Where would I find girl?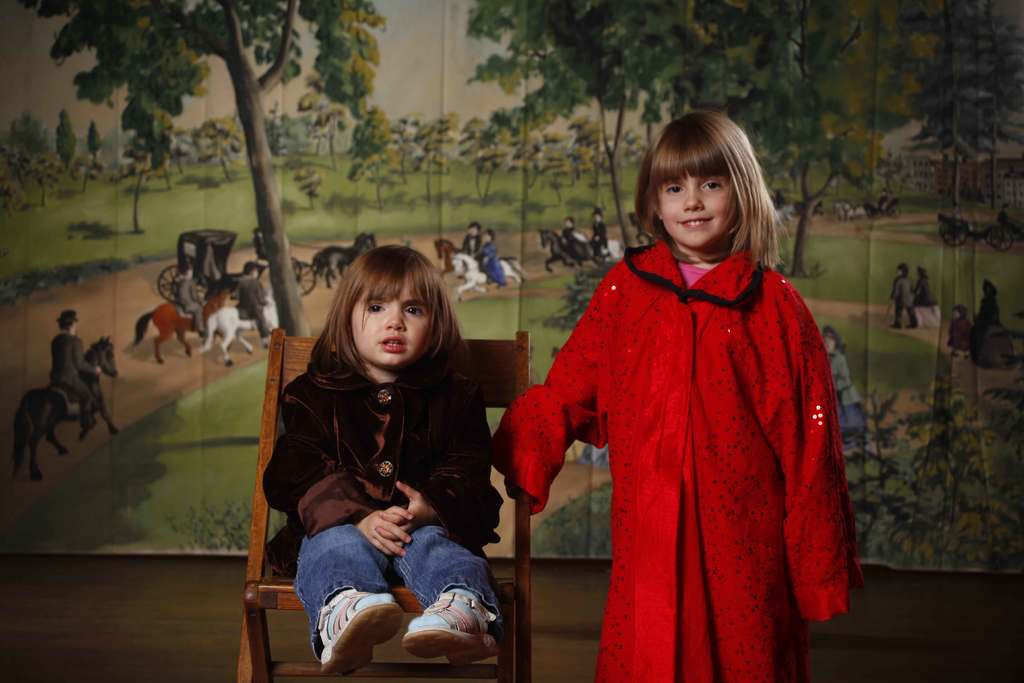
At <bbox>490, 105, 878, 682</bbox>.
